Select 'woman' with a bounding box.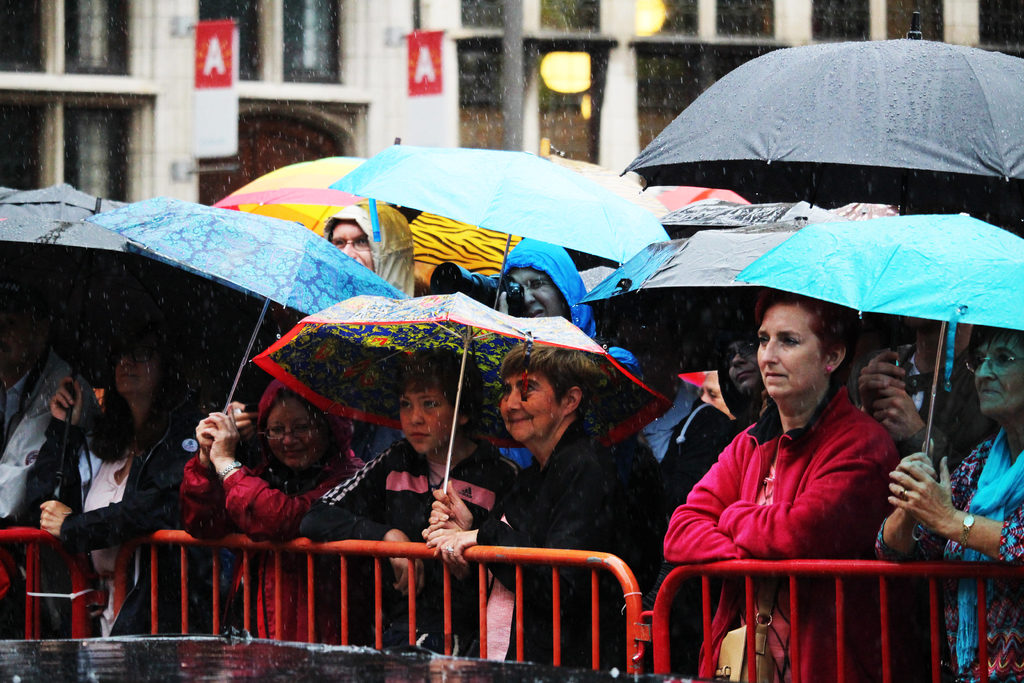
871,324,1023,682.
